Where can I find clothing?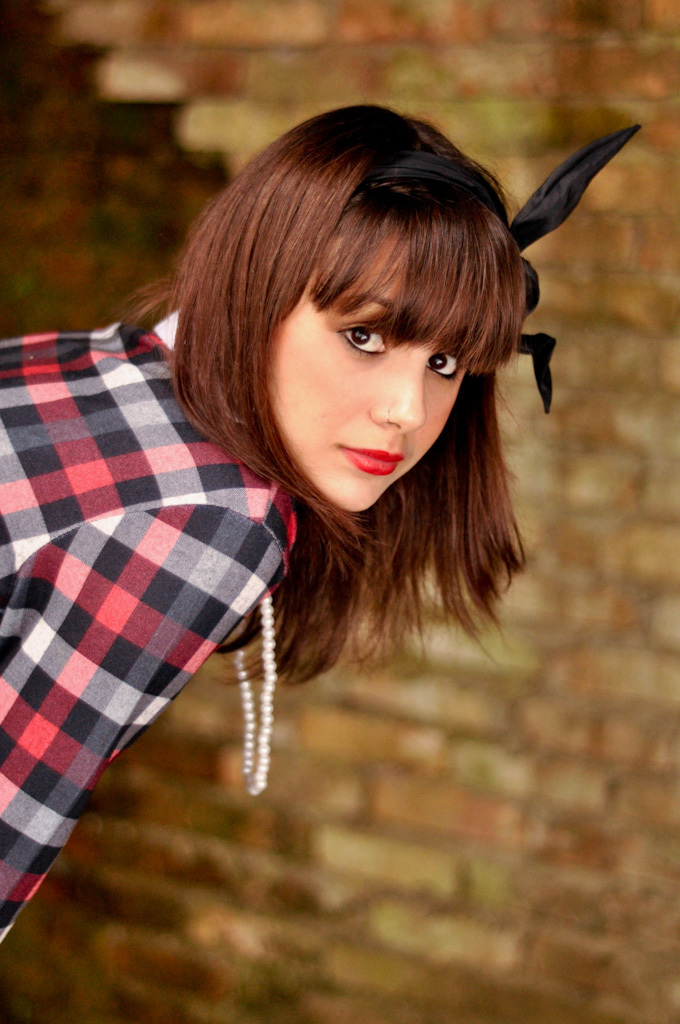
You can find it at (x1=0, y1=298, x2=287, y2=965).
